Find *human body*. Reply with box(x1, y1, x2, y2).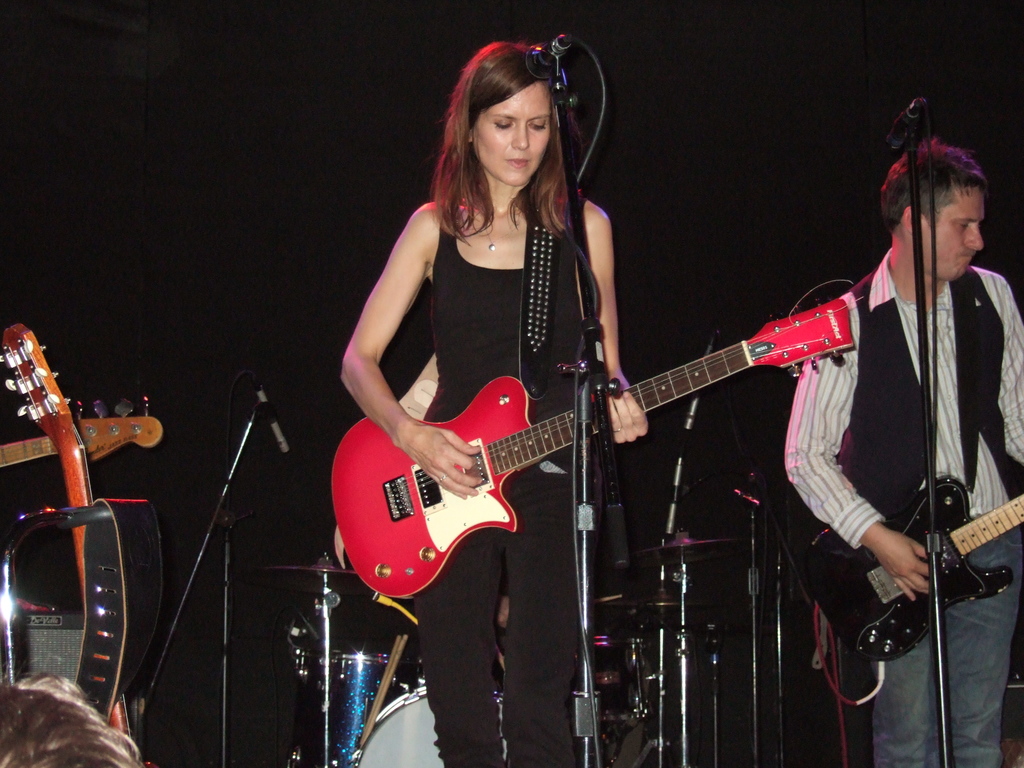
box(810, 89, 1012, 687).
